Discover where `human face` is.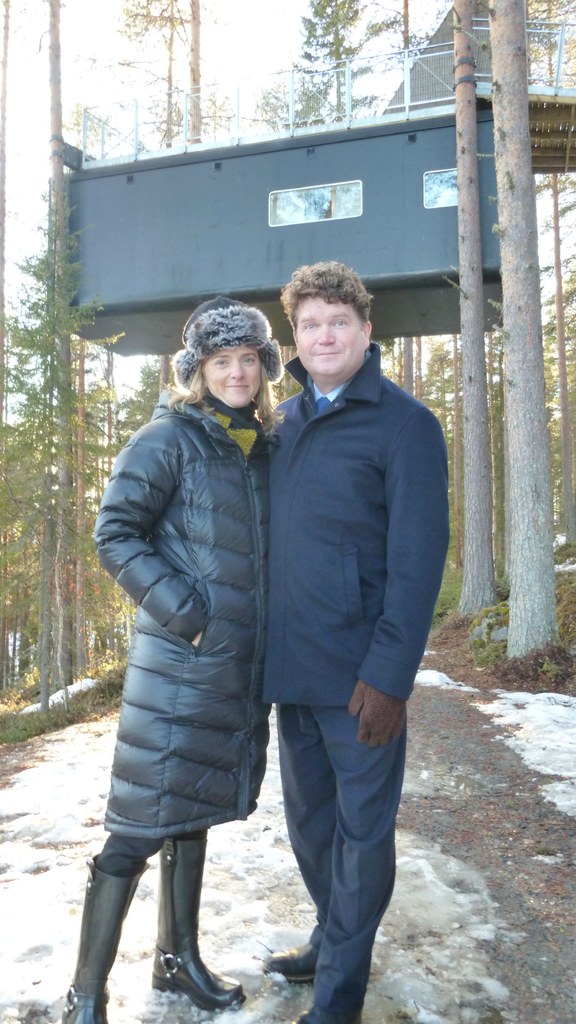
Discovered at BBox(298, 298, 365, 380).
